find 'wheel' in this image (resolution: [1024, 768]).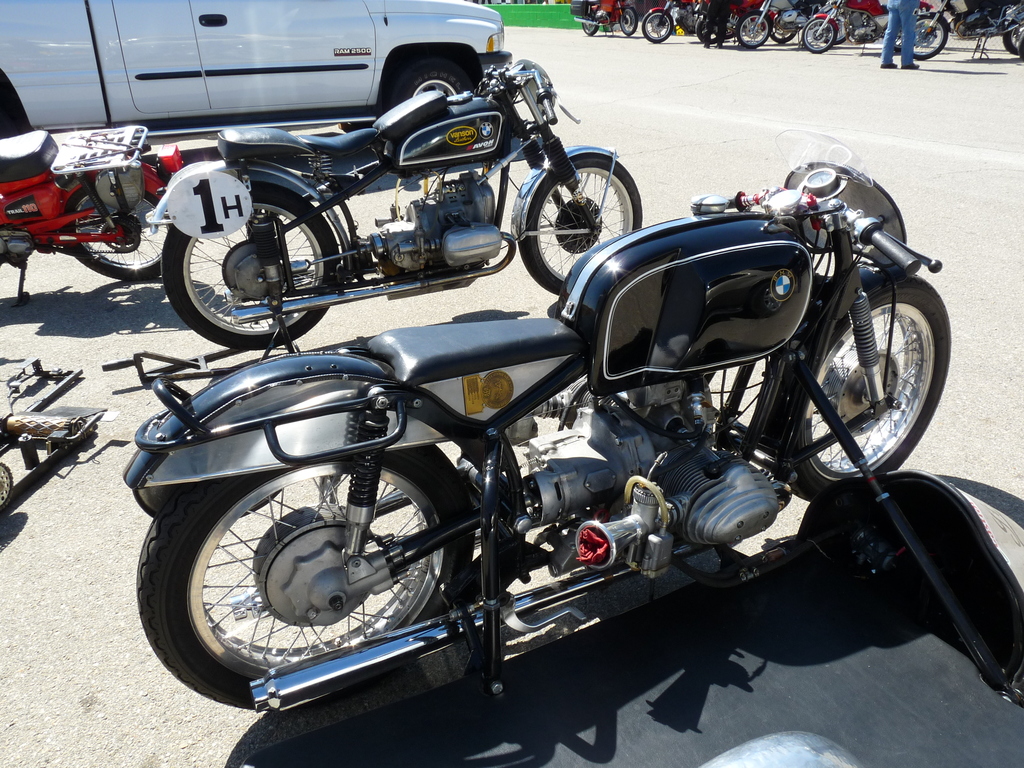
642 11 672 42.
